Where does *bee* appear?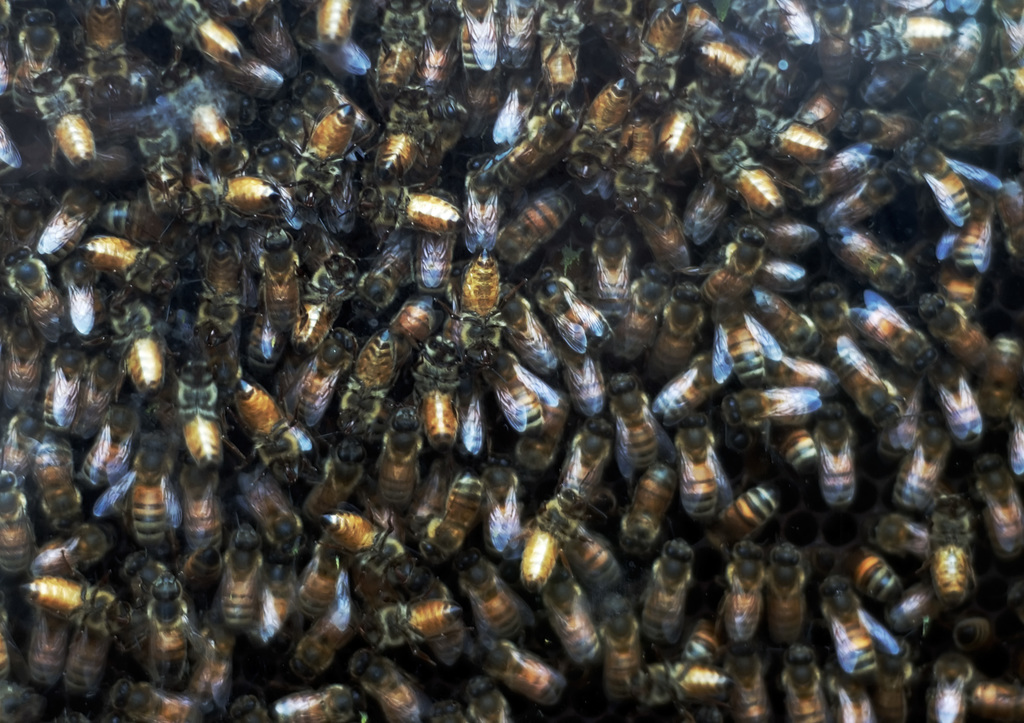
Appears at [313, 0, 367, 58].
